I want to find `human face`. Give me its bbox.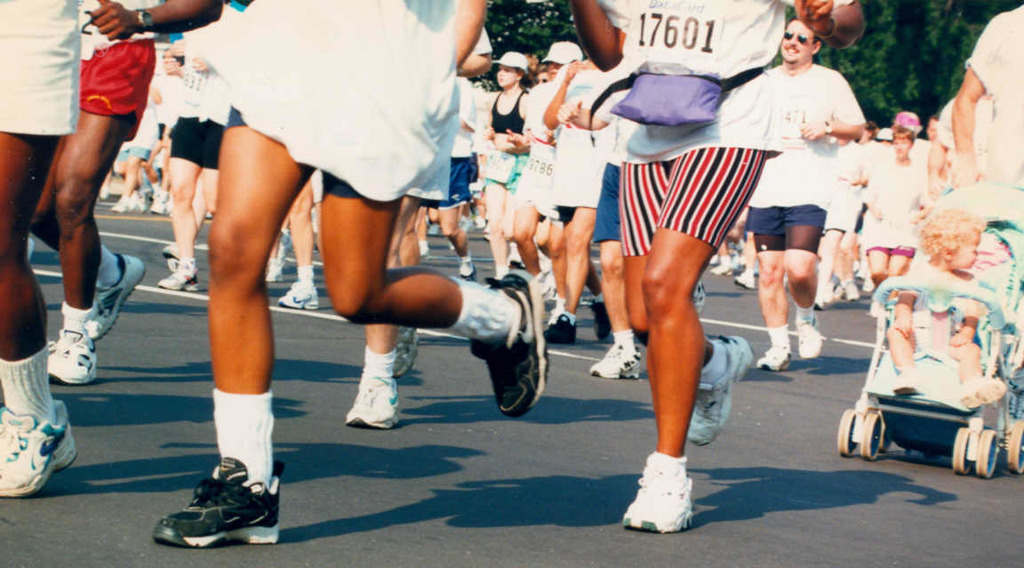
[896, 141, 909, 156].
